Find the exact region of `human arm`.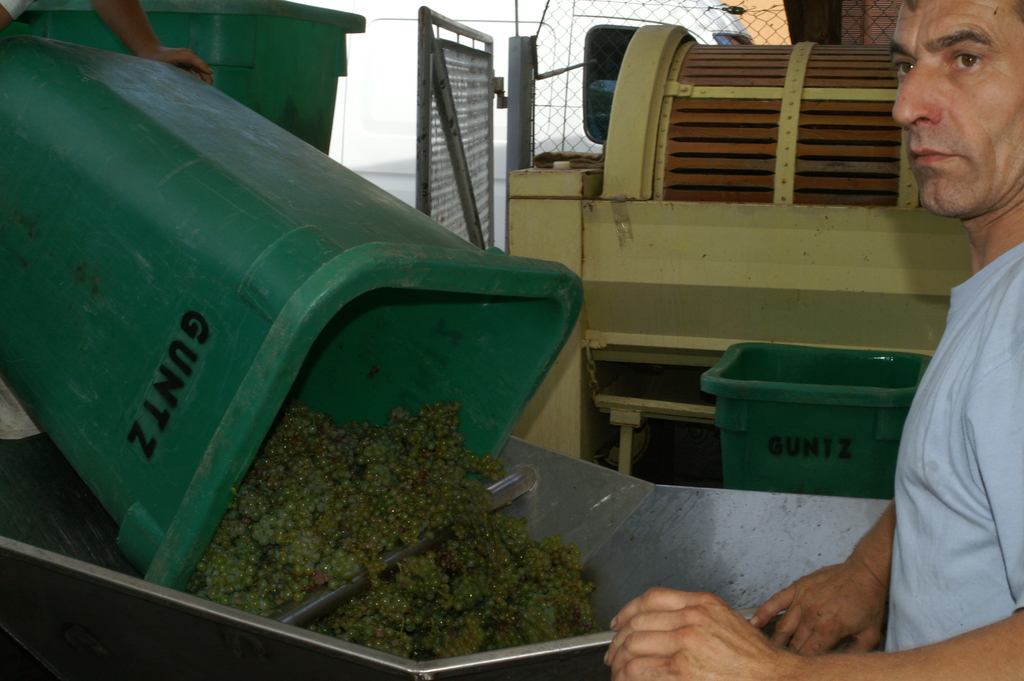
Exact region: <bbox>592, 250, 1023, 680</bbox>.
